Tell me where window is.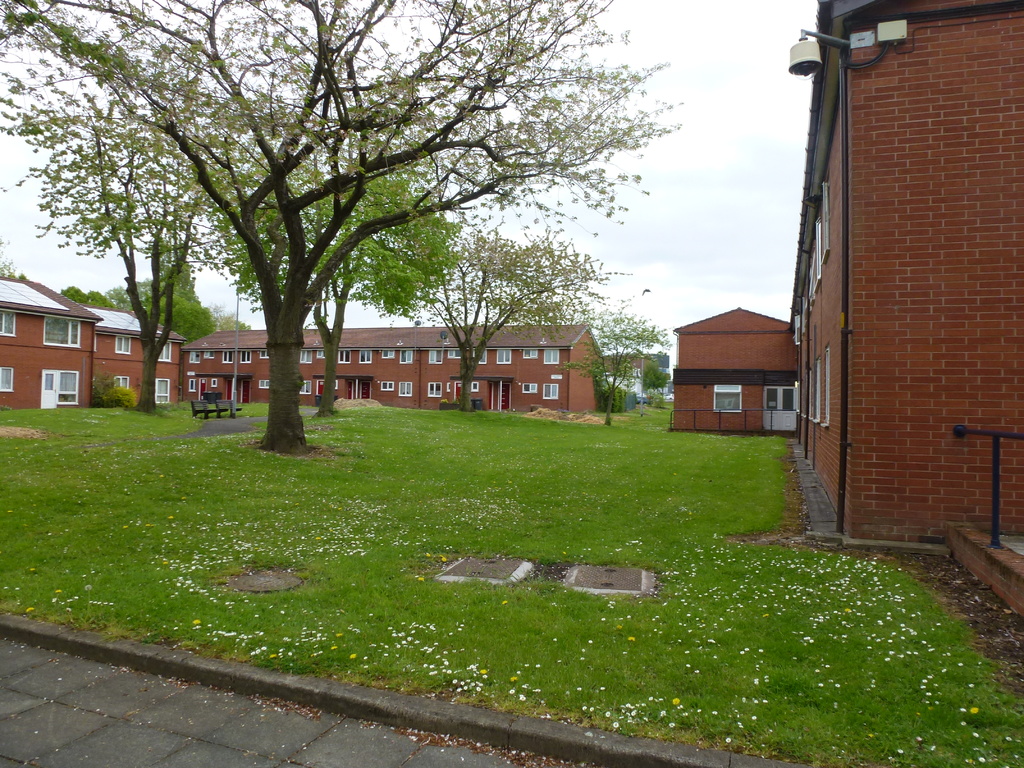
window is at [x1=428, y1=379, x2=440, y2=396].
